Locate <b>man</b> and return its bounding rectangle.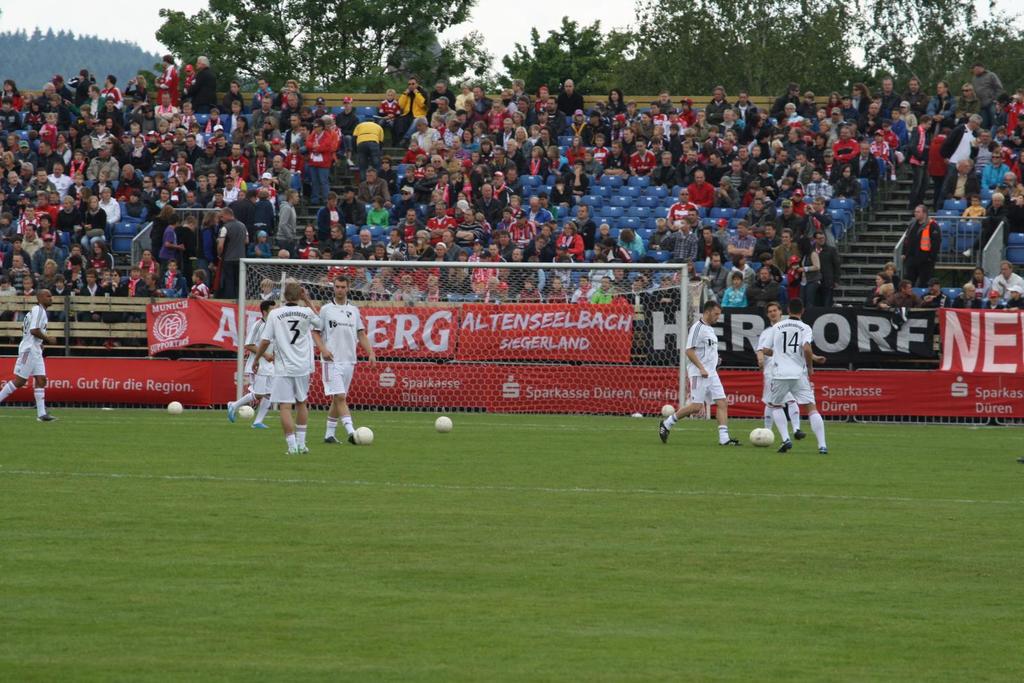
732,93,756,125.
